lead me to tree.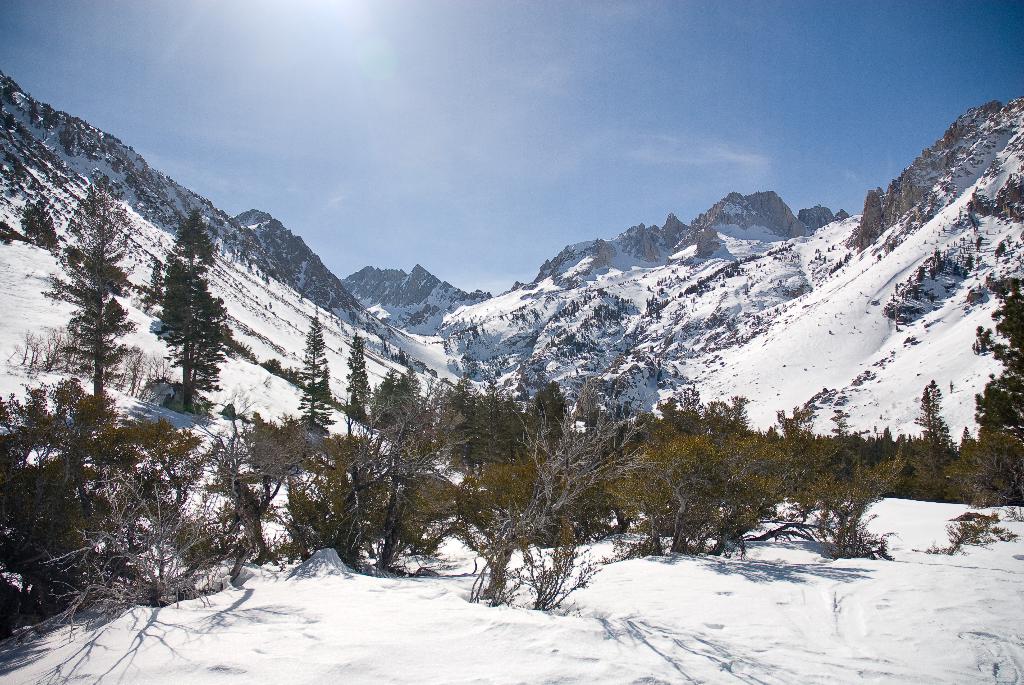
Lead to rect(464, 354, 670, 614).
